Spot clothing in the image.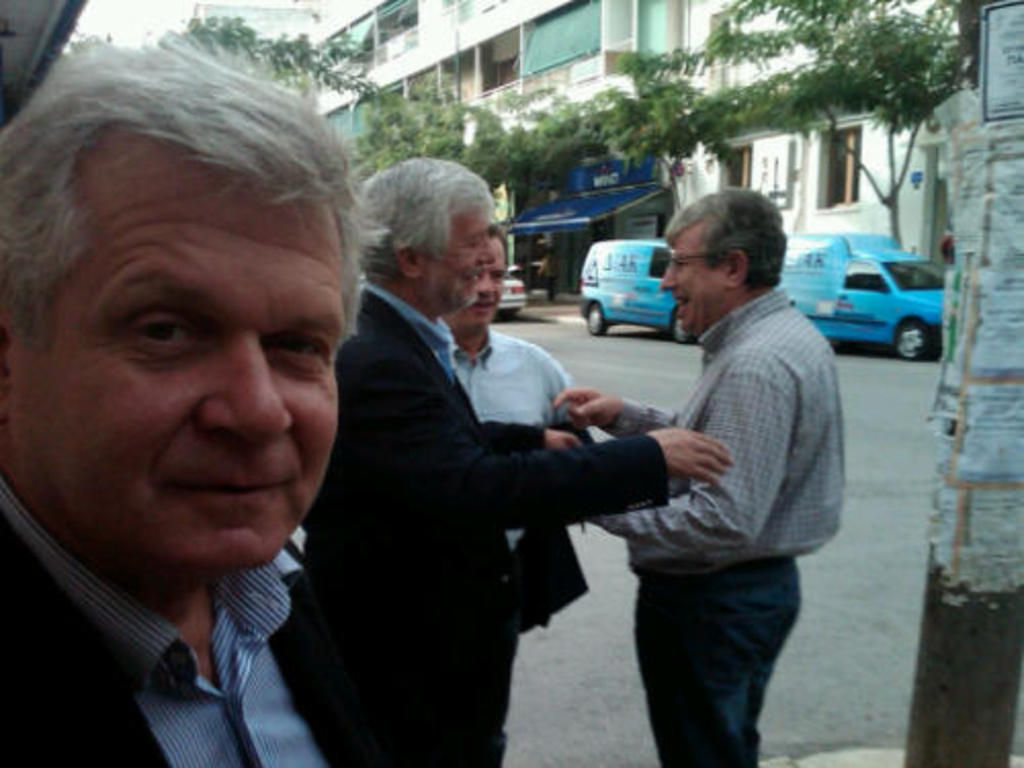
clothing found at detection(0, 479, 362, 766).
